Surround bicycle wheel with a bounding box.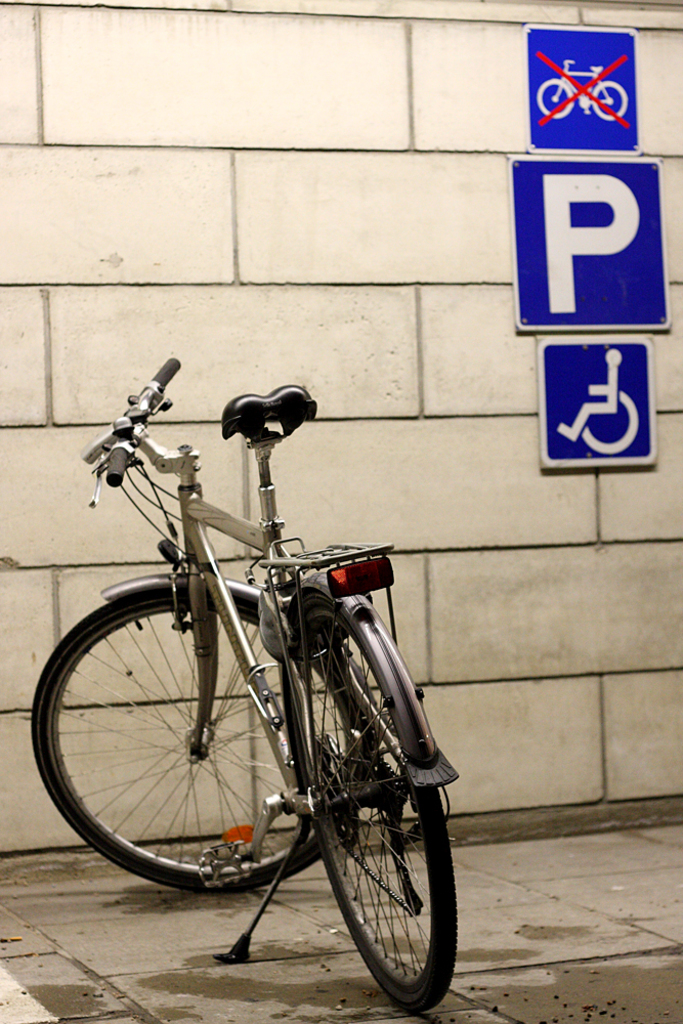
27, 587, 358, 892.
